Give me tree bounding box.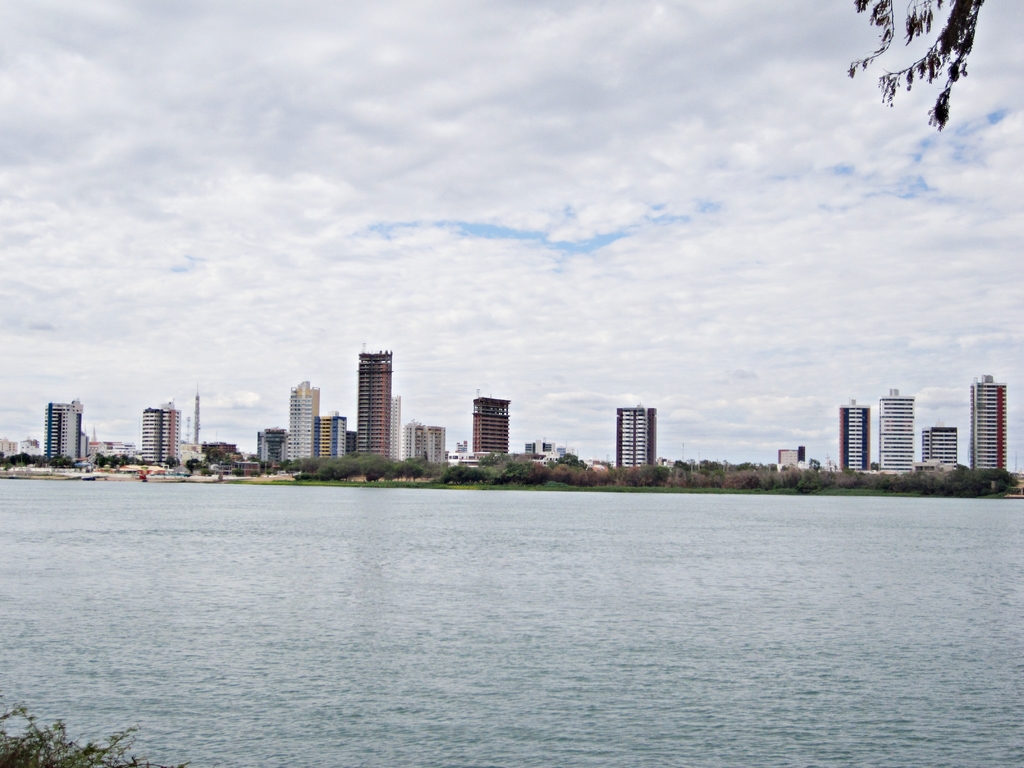
<bbox>636, 464, 666, 485</bbox>.
